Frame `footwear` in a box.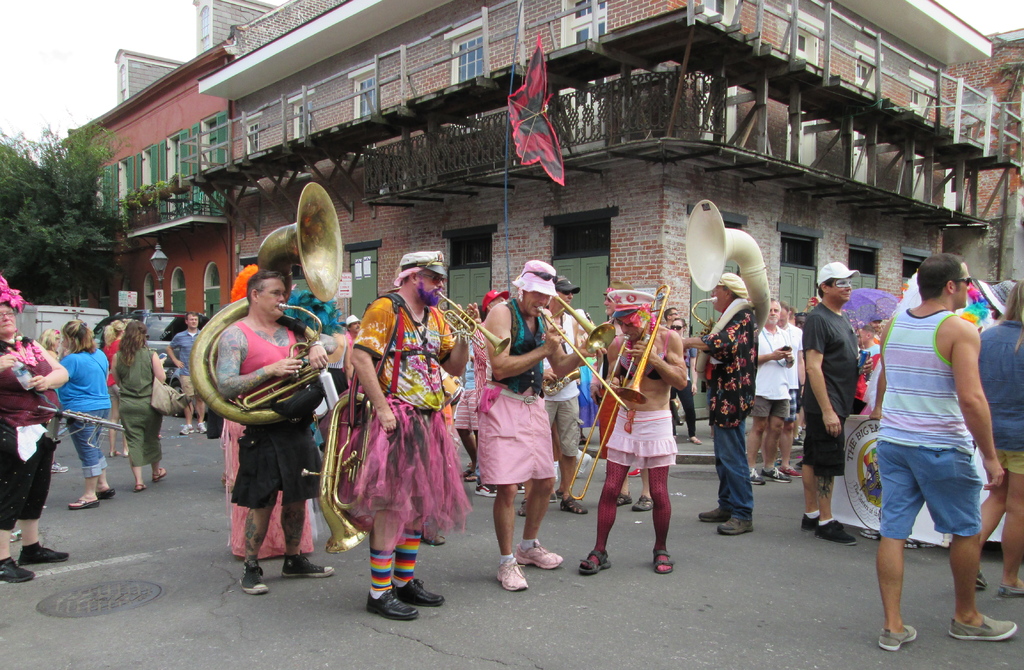
461, 468, 479, 482.
